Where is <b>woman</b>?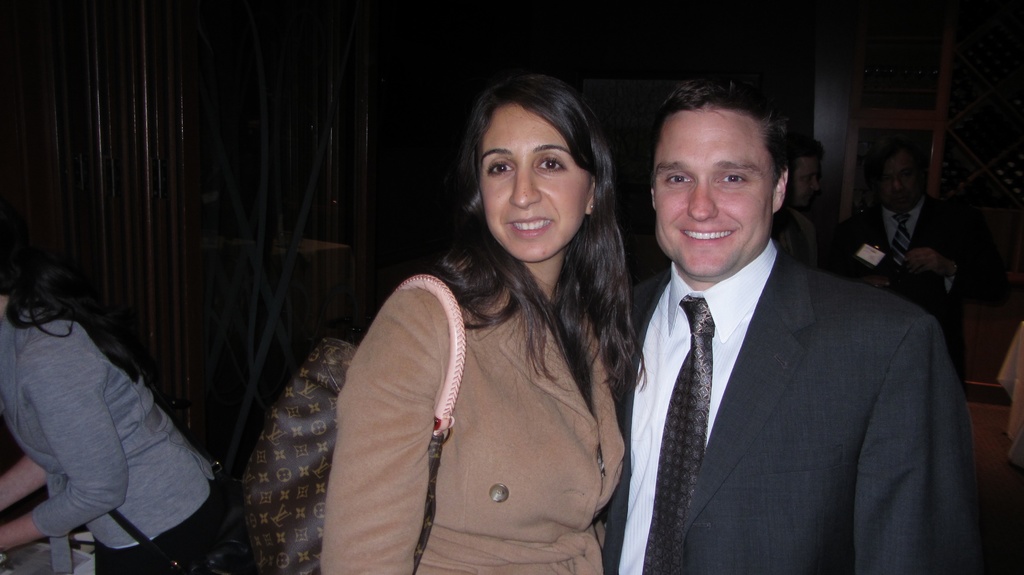
[297,65,639,574].
